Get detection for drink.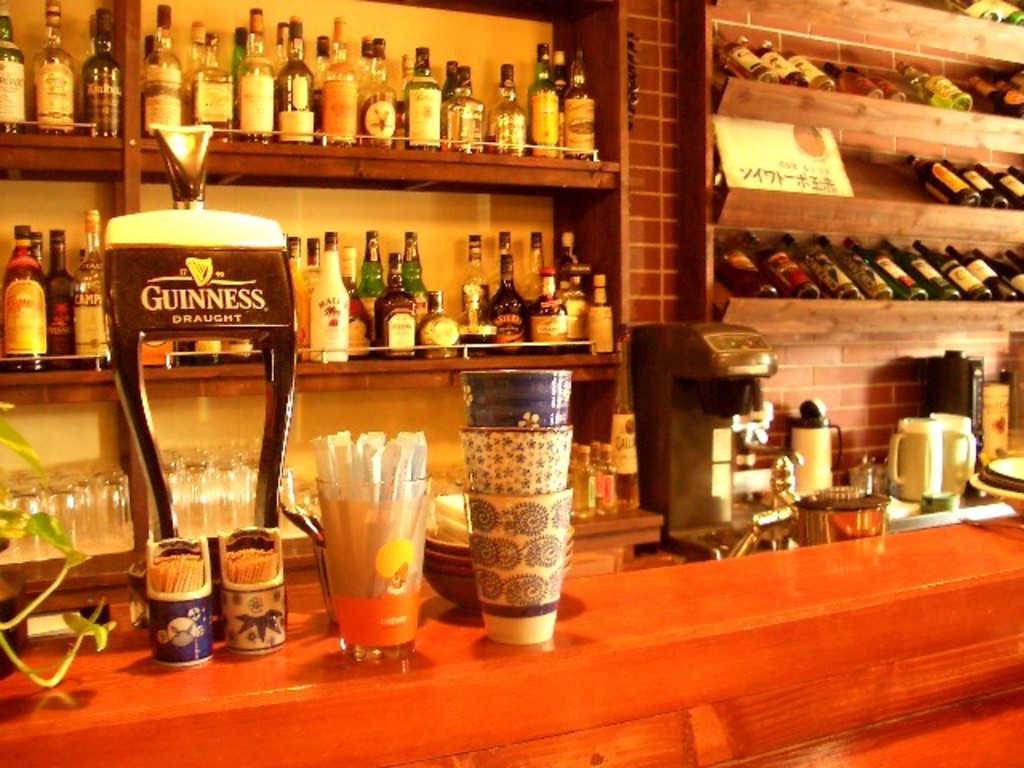
Detection: 912 162 976 205.
